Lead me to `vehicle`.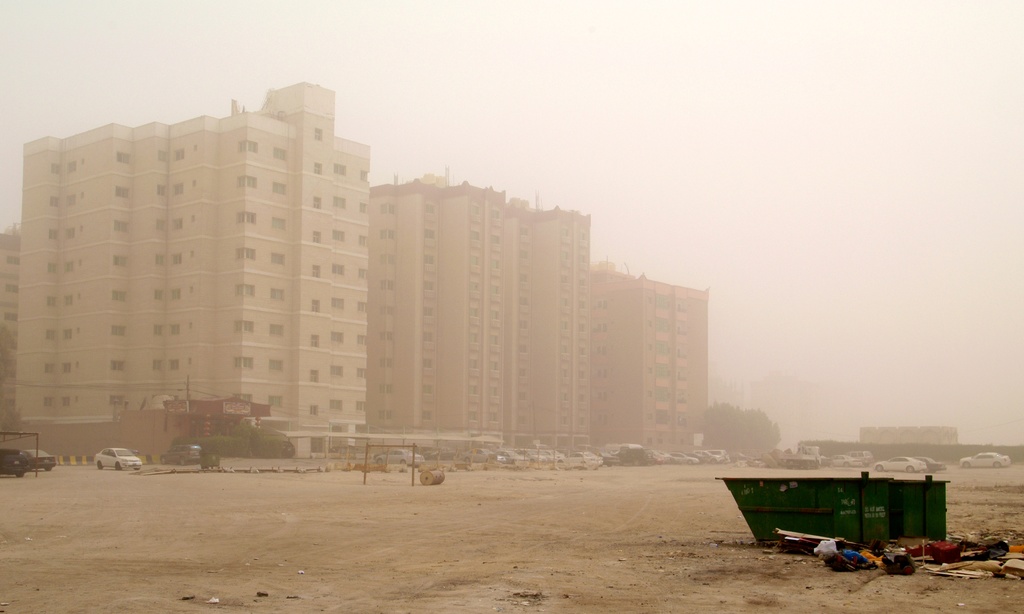
Lead to 521 446 545 460.
